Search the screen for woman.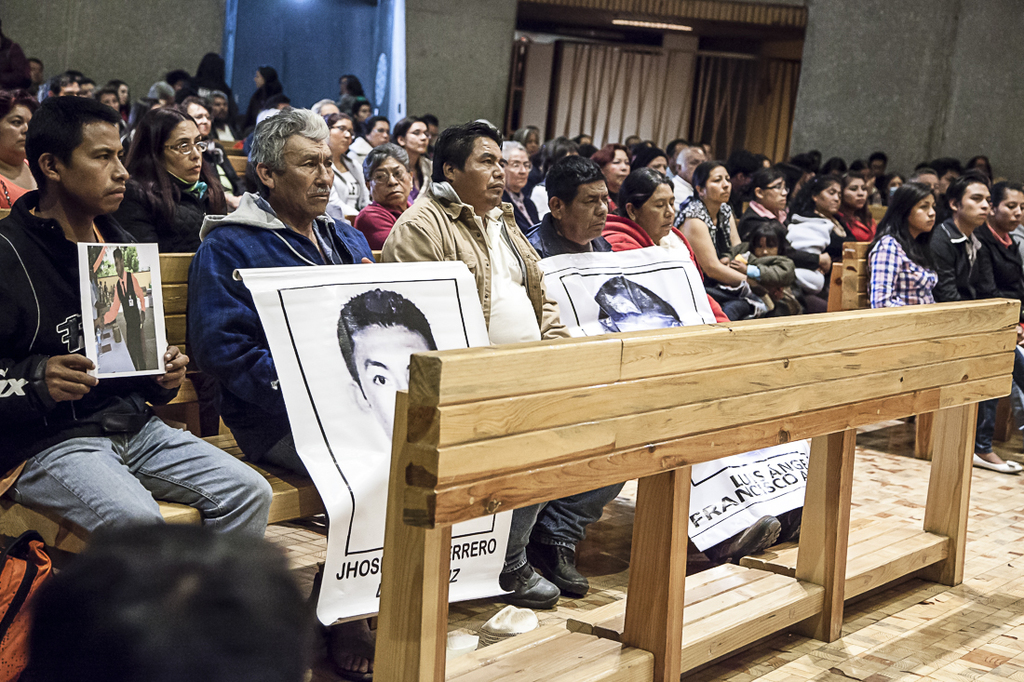
Found at bbox(737, 168, 783, 236).
